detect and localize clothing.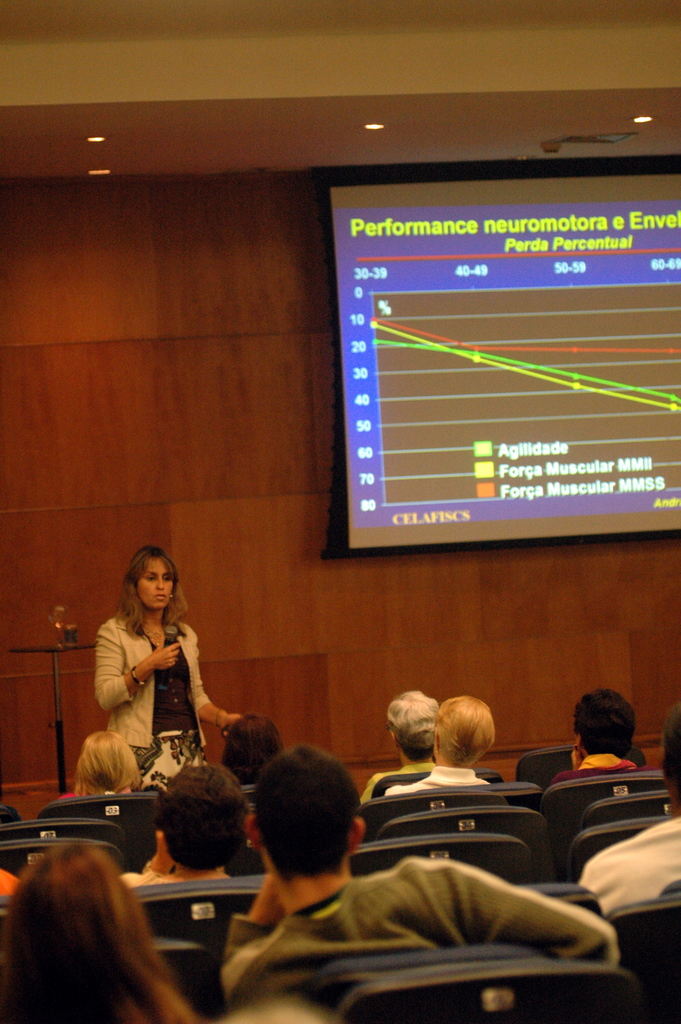
Localized at pyautogui.locateOnScreen(220, 857, 621, 1016).
